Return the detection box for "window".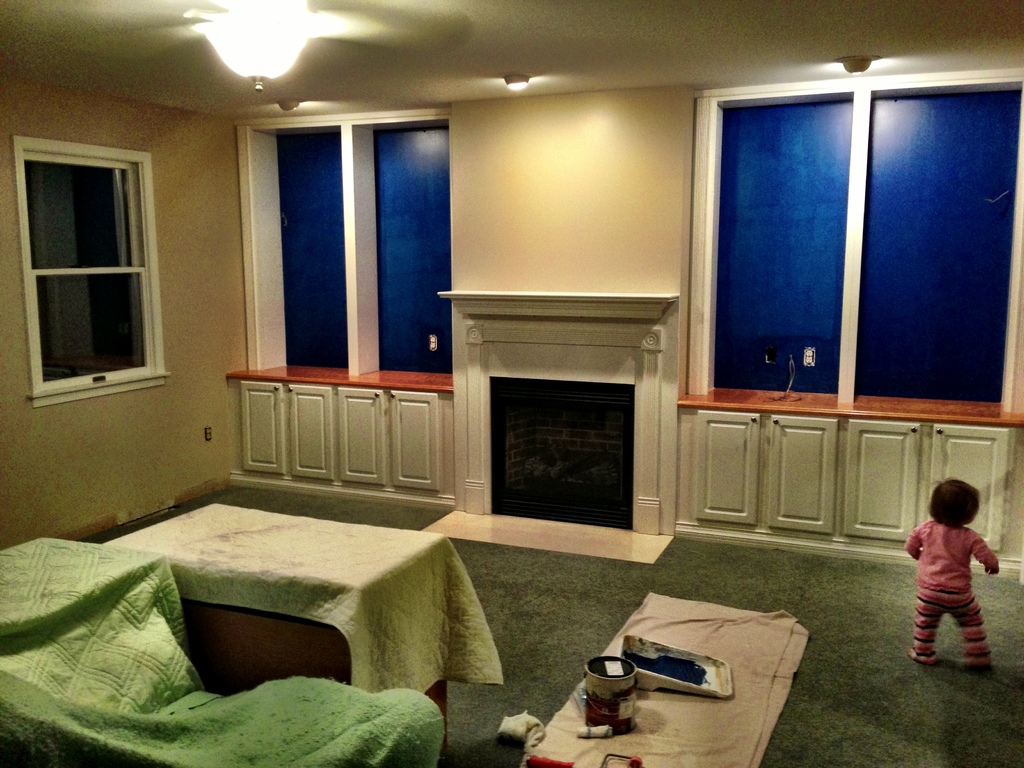
[858,91,1022,402].
